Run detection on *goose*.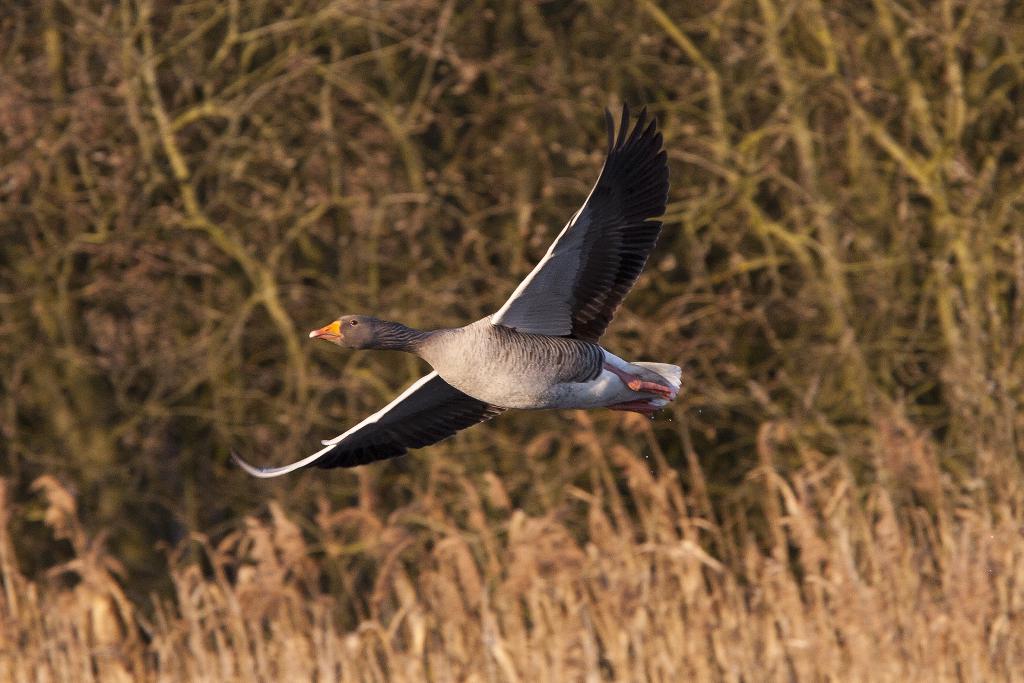
Result: left=229, top=103, right=681, bottom=476.
